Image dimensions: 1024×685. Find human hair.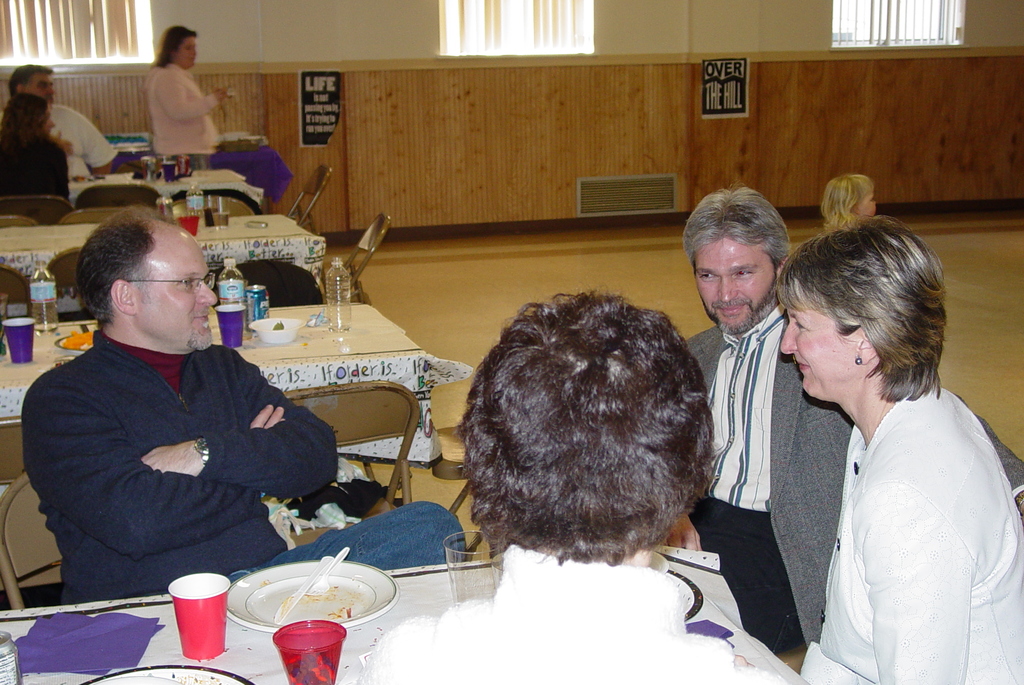
bbox=(75, 200, 177, 326).
